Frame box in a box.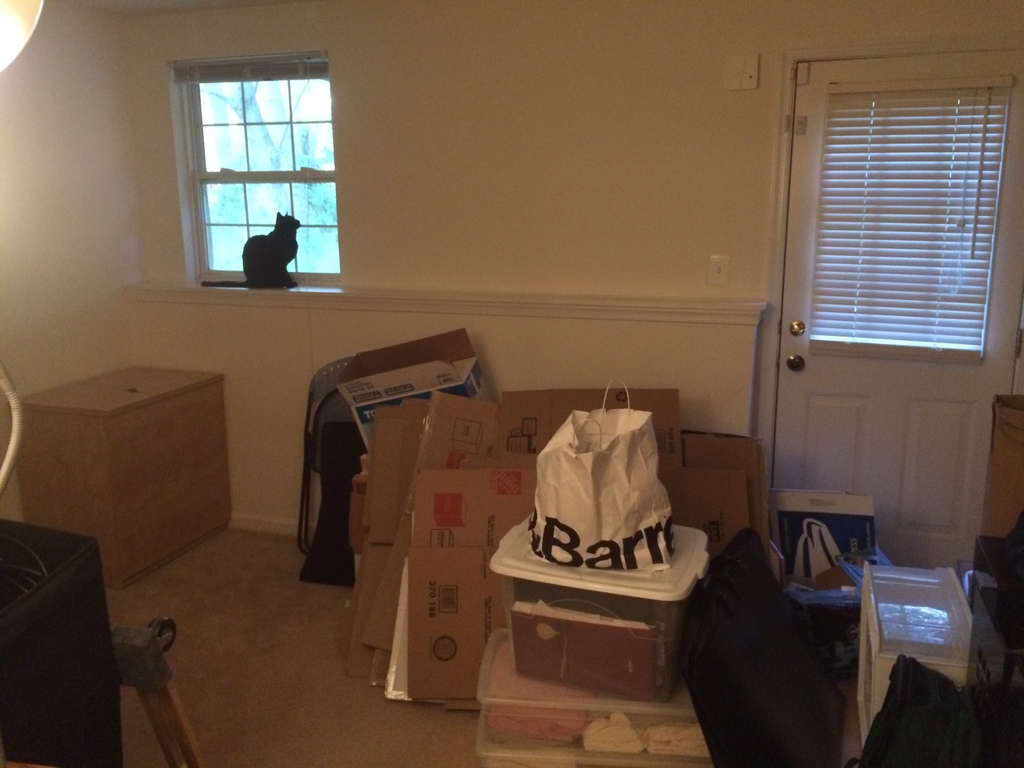
Rect(335, 333, 490, 454).
